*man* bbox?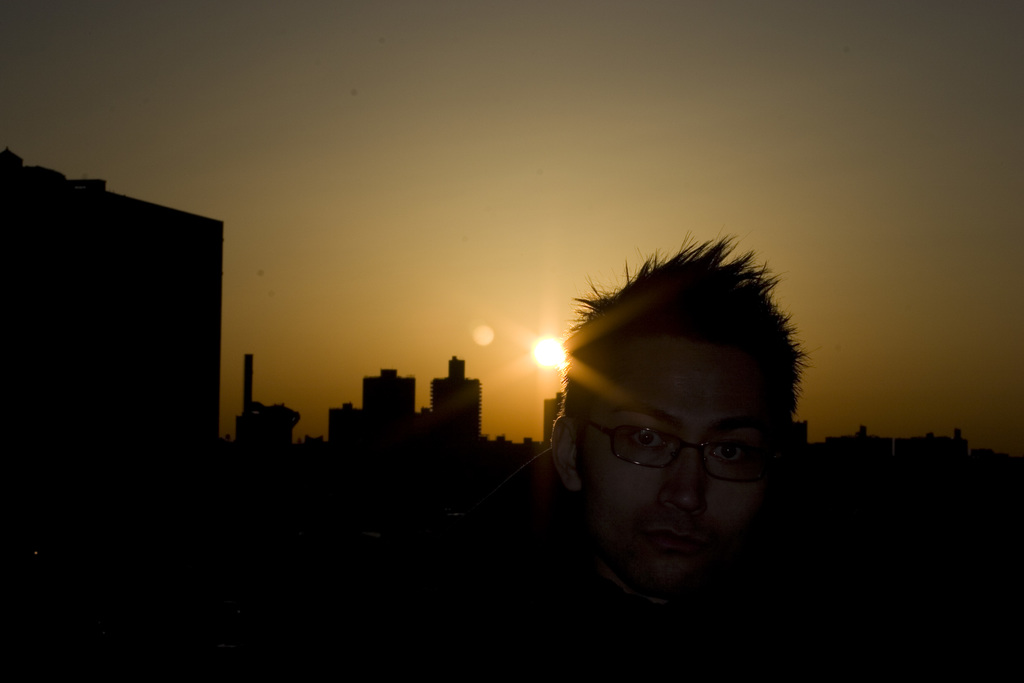
(432,231,889,680)
